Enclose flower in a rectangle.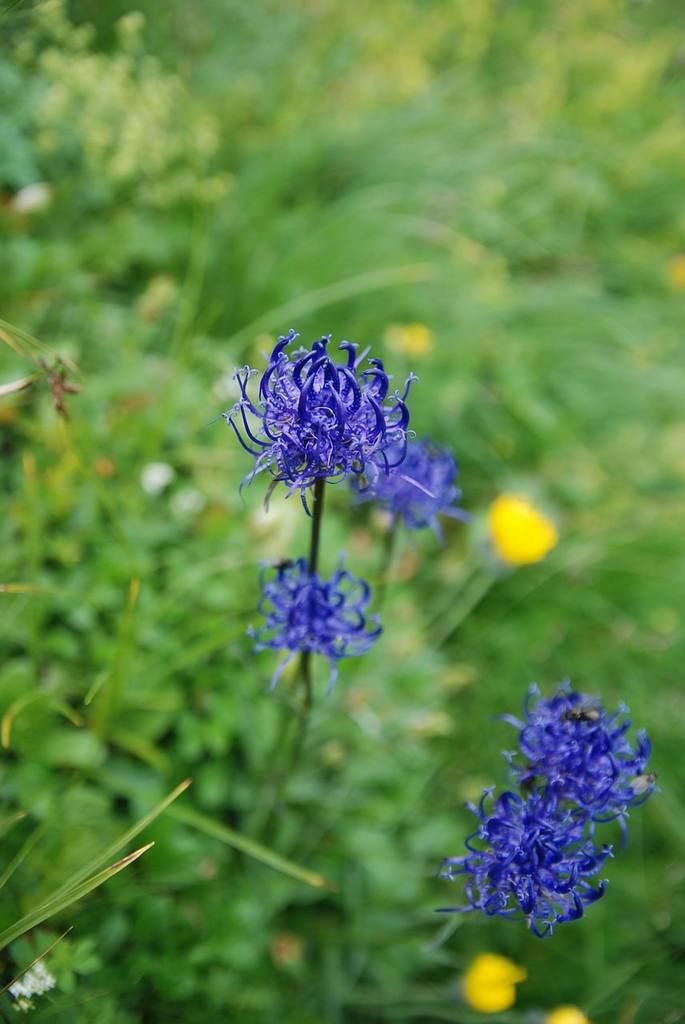
rect(541, 1001, 594, 1023).
